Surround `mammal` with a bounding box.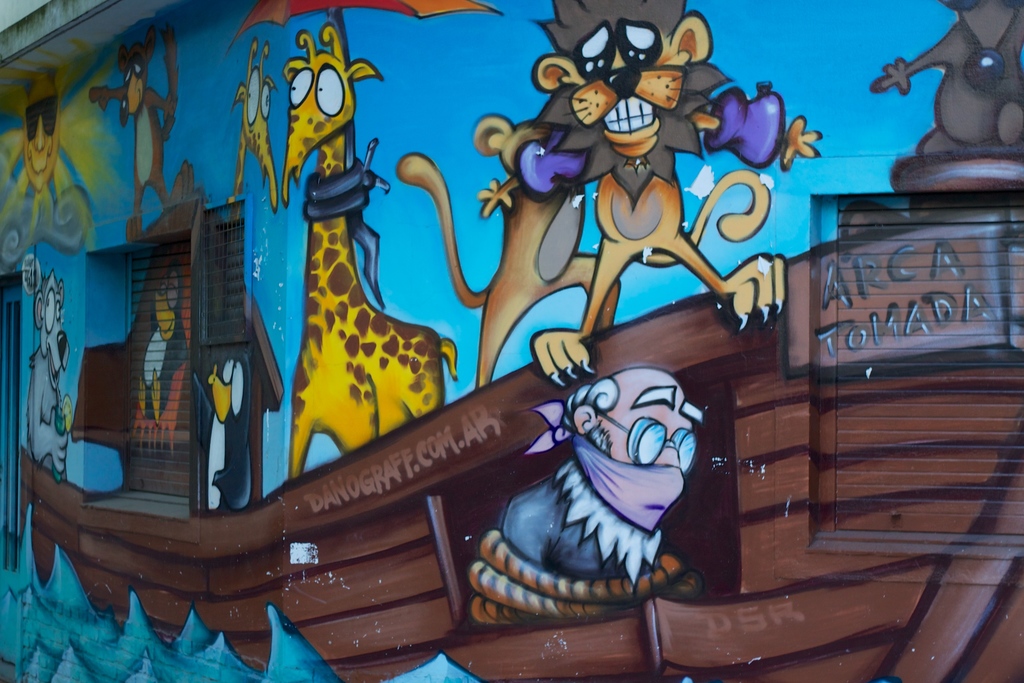
394, 114, 624, 391.
